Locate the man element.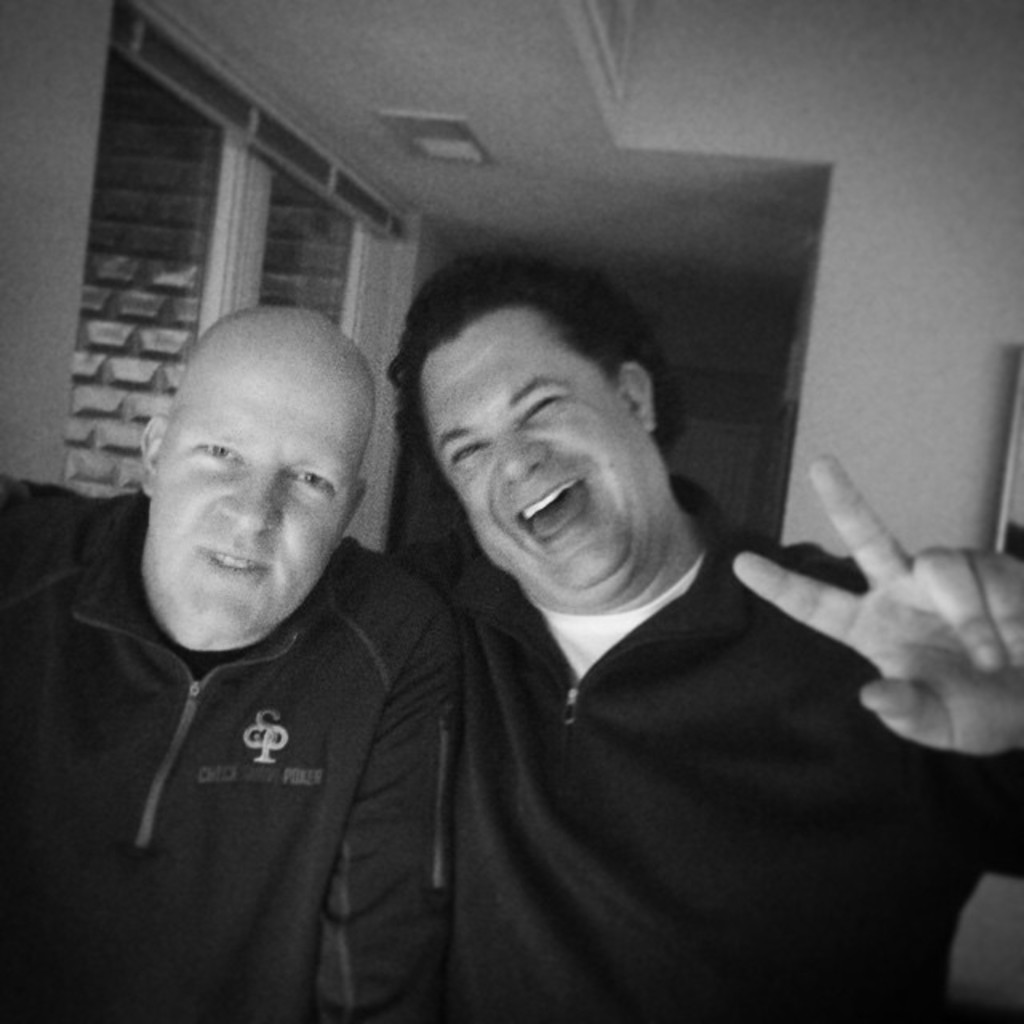
Element bbox: detection(286, 200, 966, 1023).
